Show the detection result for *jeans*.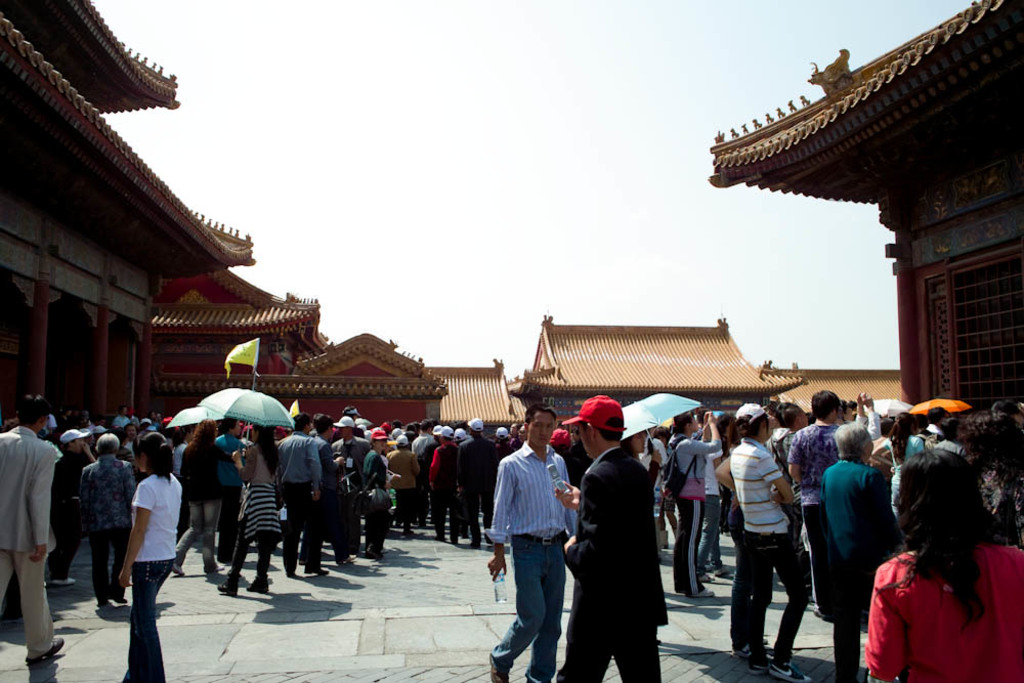
500,549,568,681.
